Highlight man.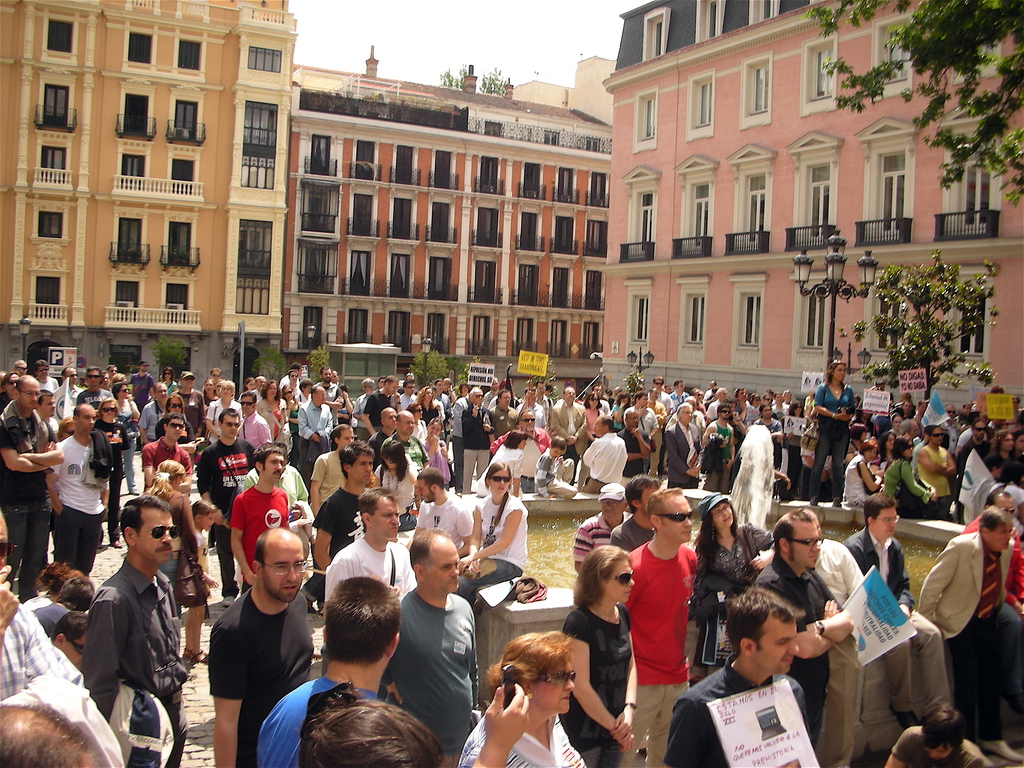
Highlighted region: box(321, 486, 411, 609).
